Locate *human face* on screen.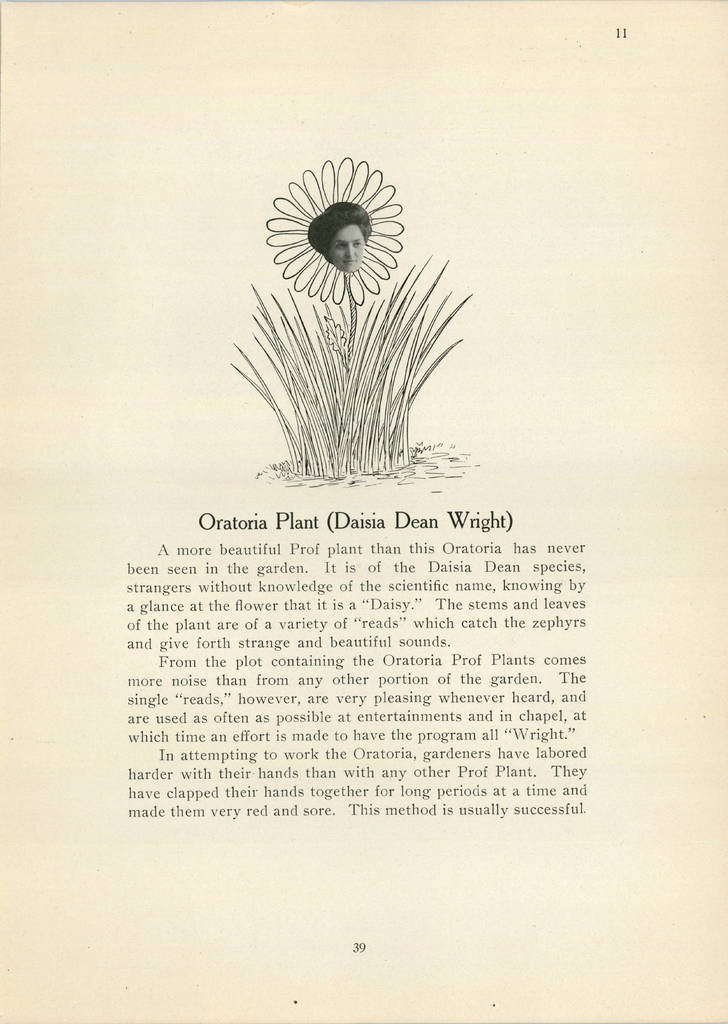
On screen at 337 225 364 271.
